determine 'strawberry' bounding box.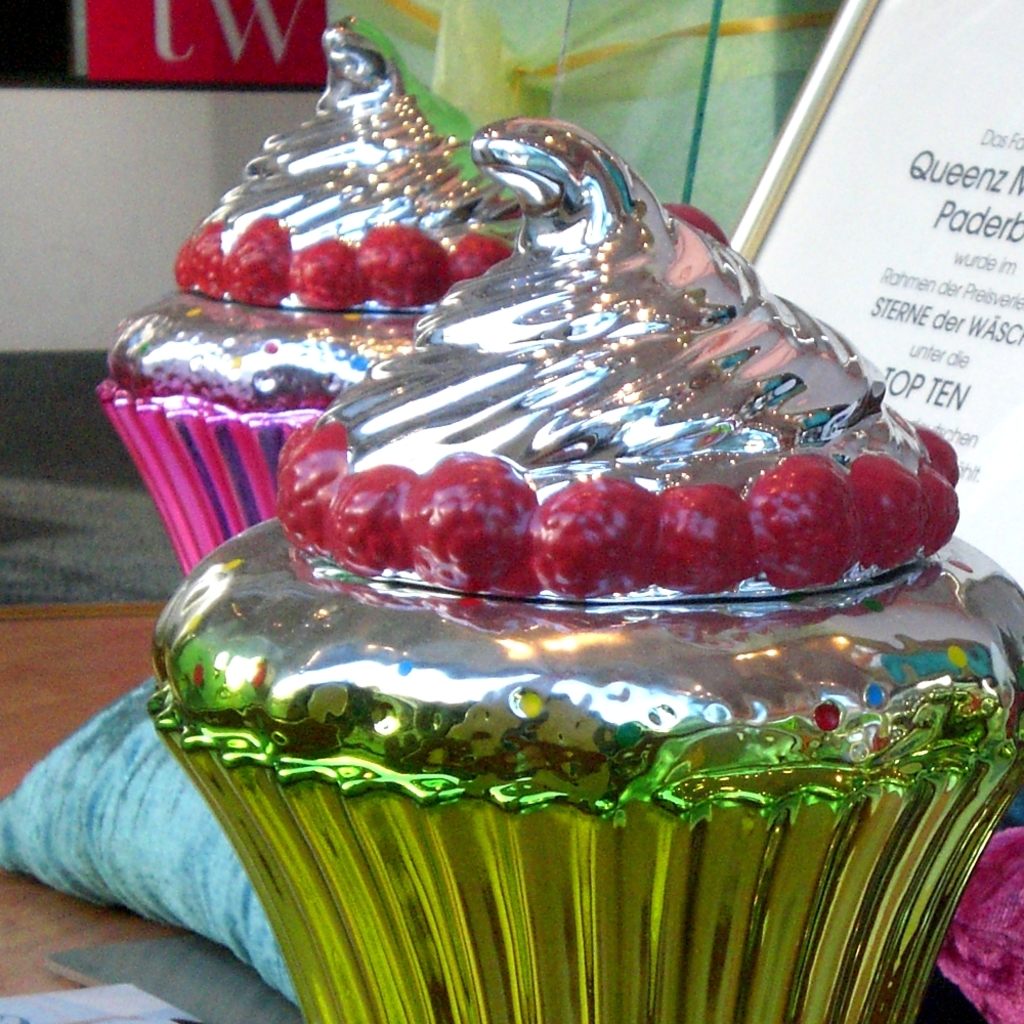
Determined: locate(216, 211, 301, 310).
